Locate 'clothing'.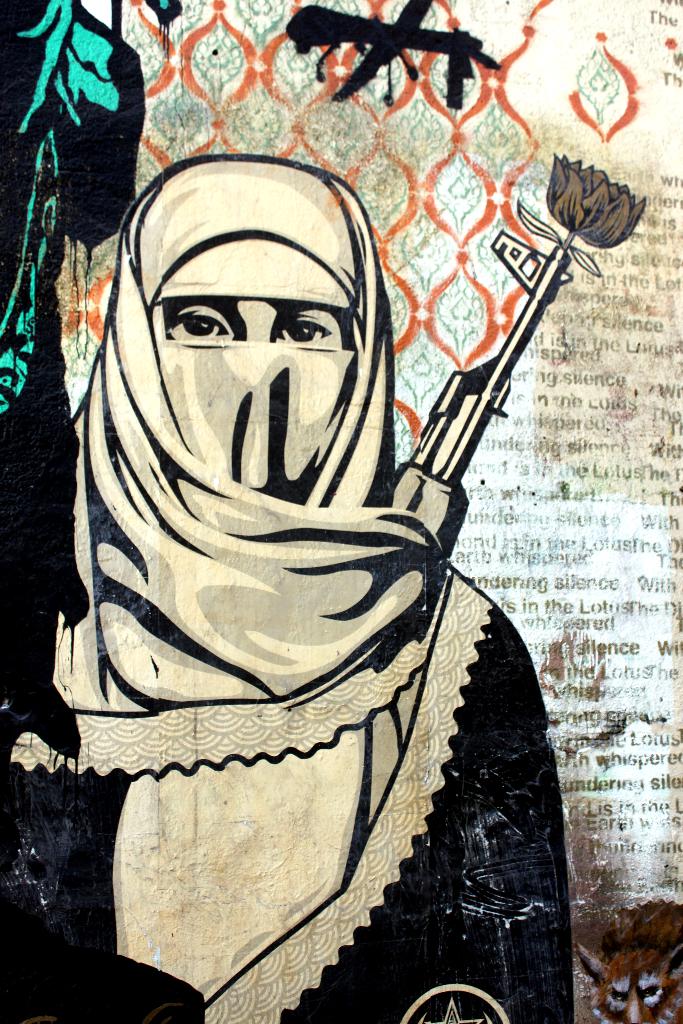
Bounding box: (0,152,573,1023).
